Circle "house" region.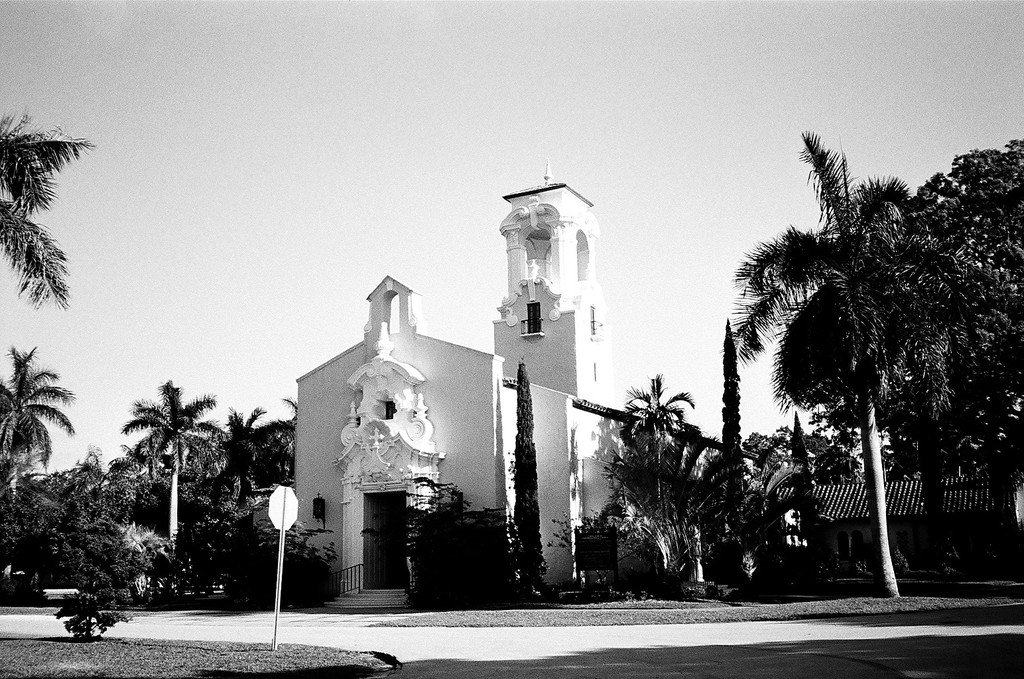
Region: (290, 168, 740, 601).
